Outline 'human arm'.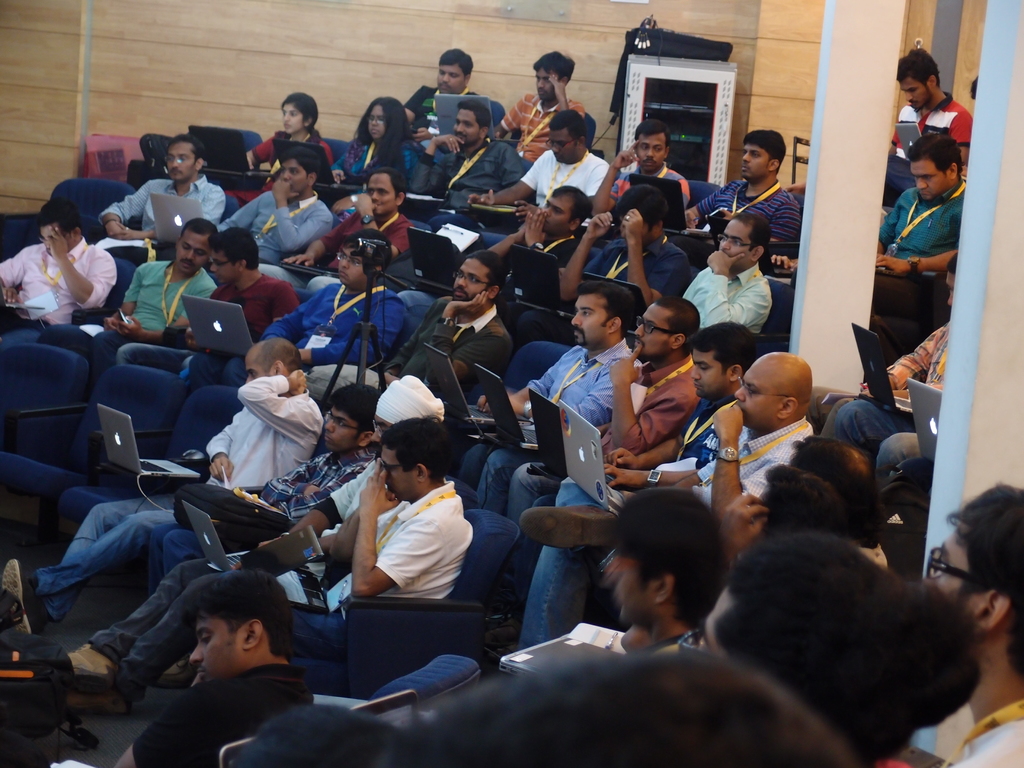
Outline: bbox(682, 188, 726, 230).
